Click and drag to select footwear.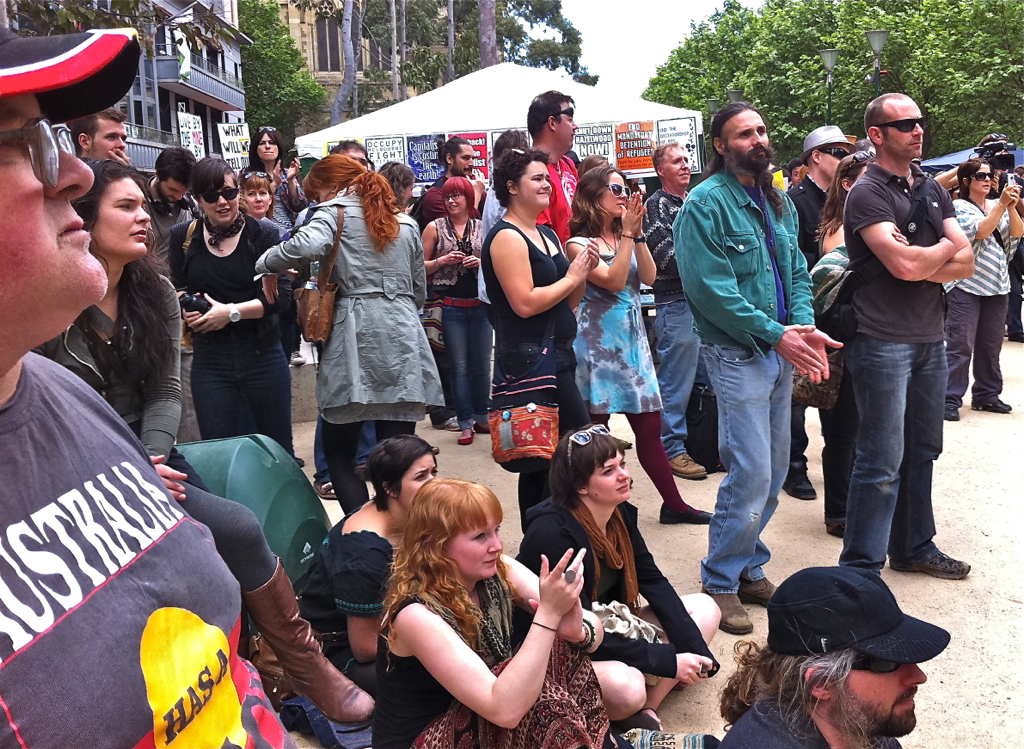
Selection: (x1=245, y1=554, x2=378, y2=723).
